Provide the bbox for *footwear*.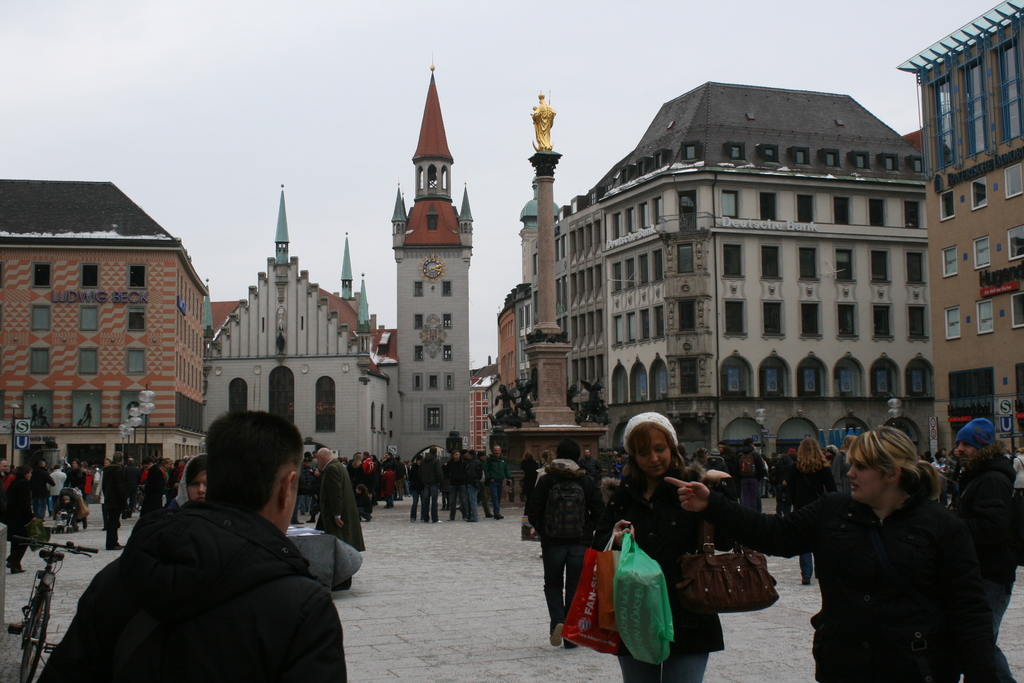
box(107, 541, 124, 551).
